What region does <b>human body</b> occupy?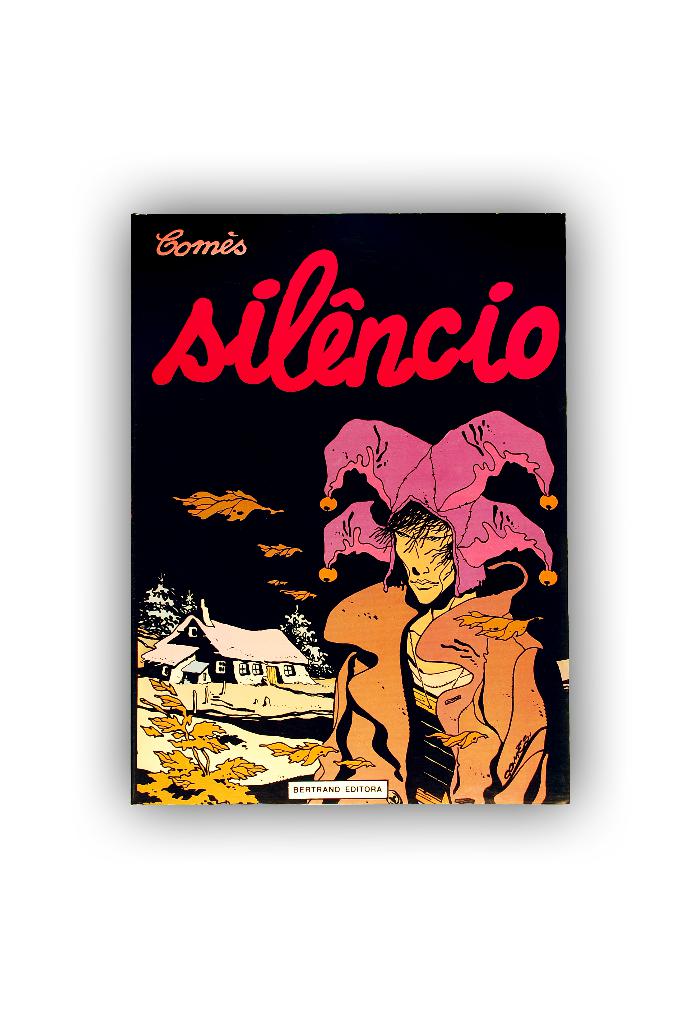
l=400, t=500, r=471, b=819.
